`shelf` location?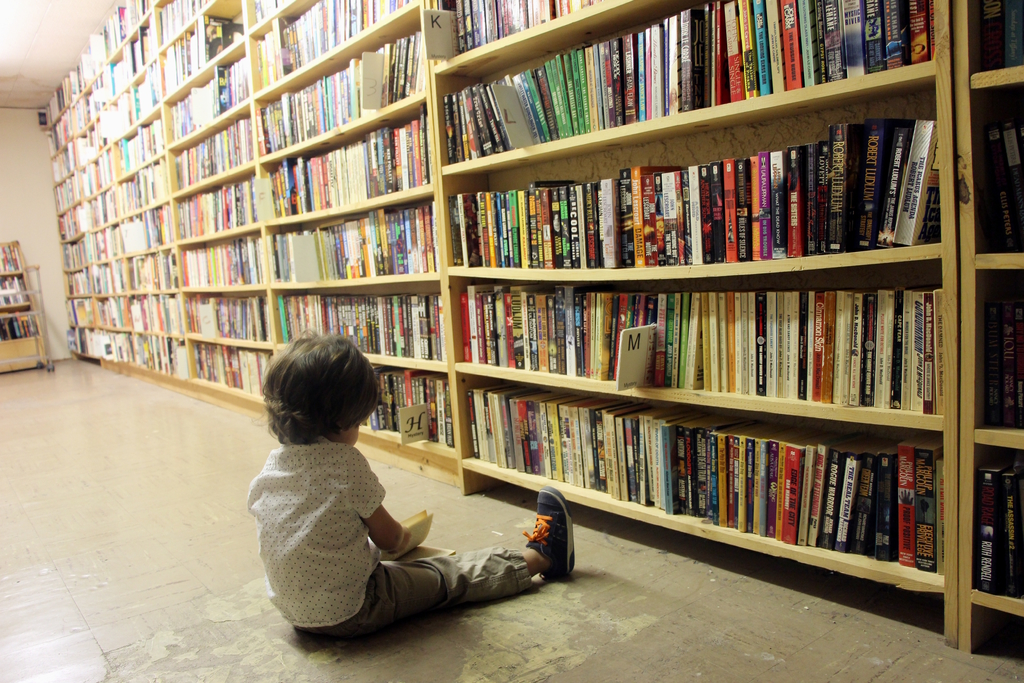
[170,167,259,242]
